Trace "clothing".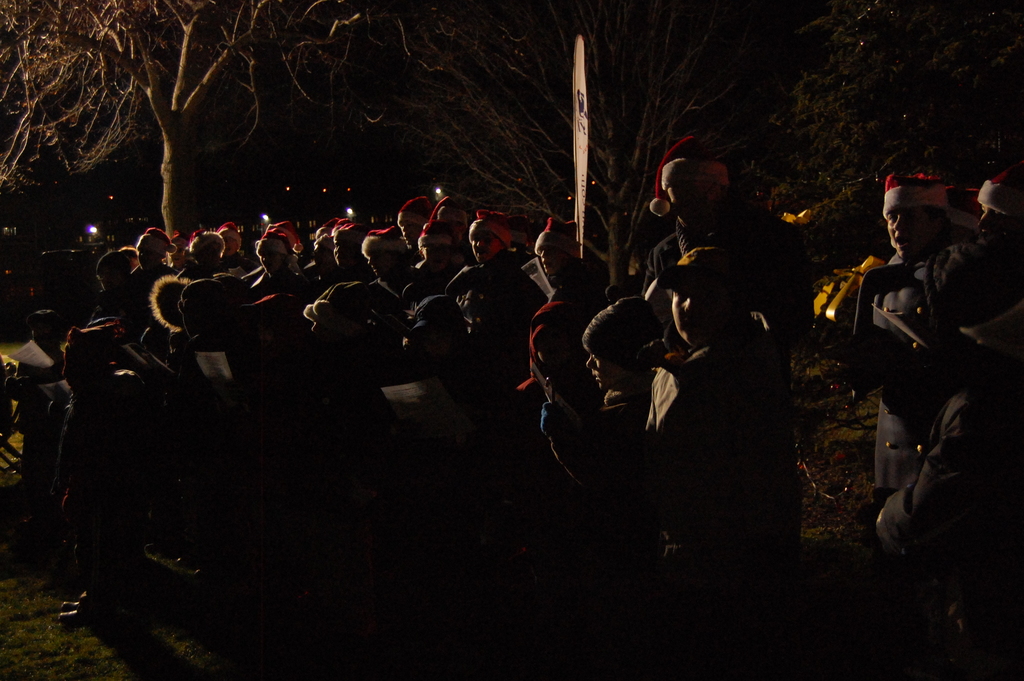
Traced to 650:199:788:284.
